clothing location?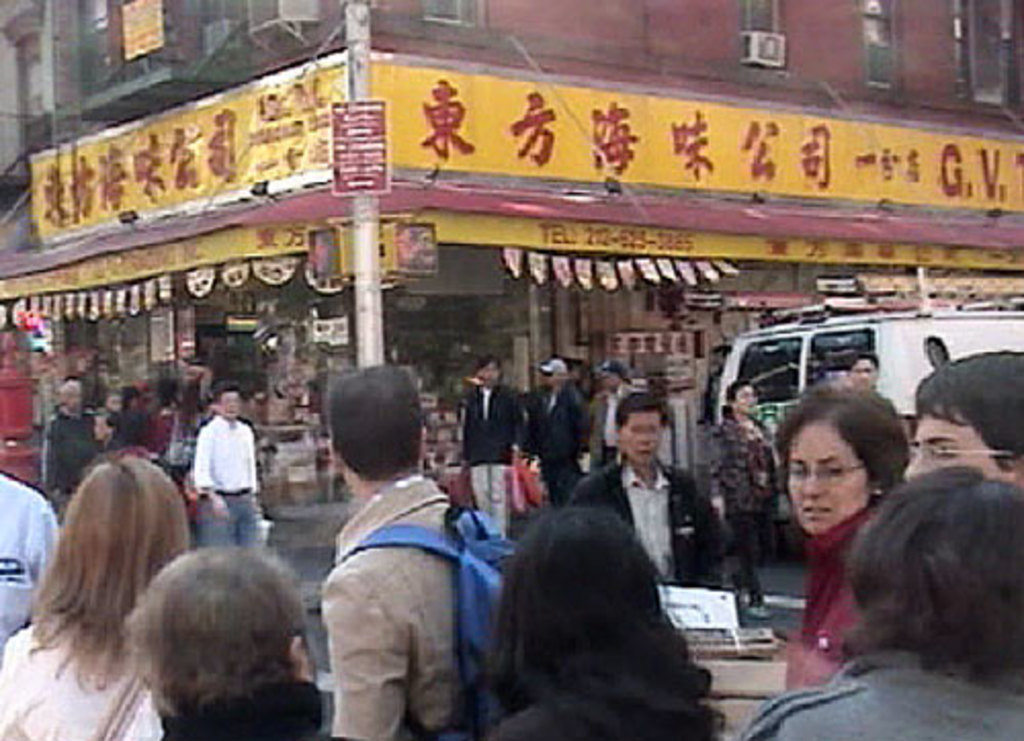
(41,420,96,504)
